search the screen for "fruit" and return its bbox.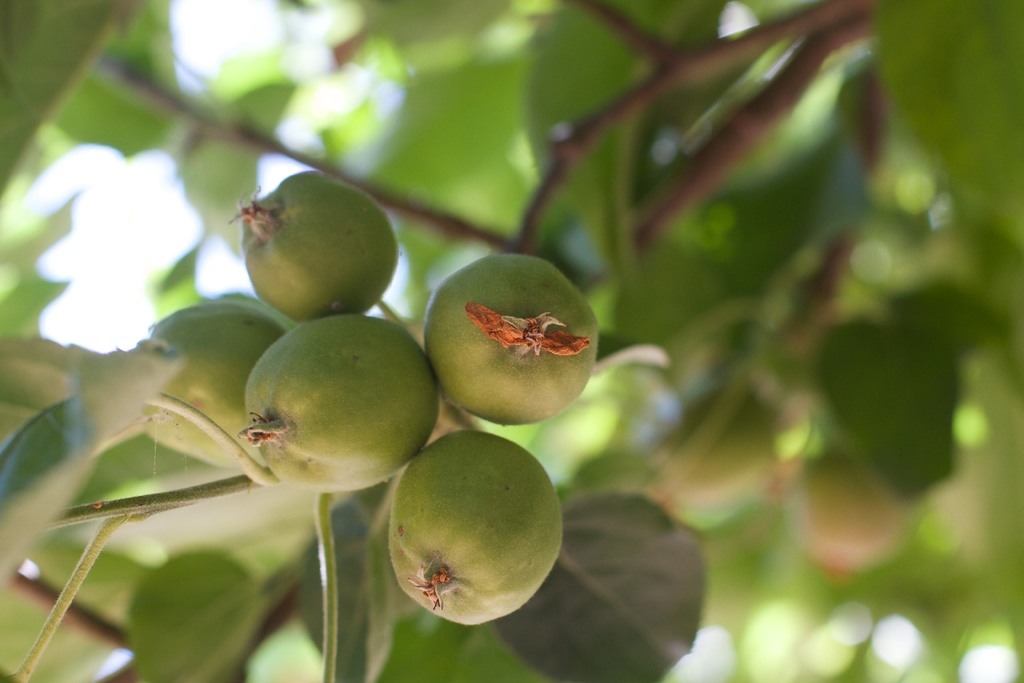
Found: [138,294,294,465].
